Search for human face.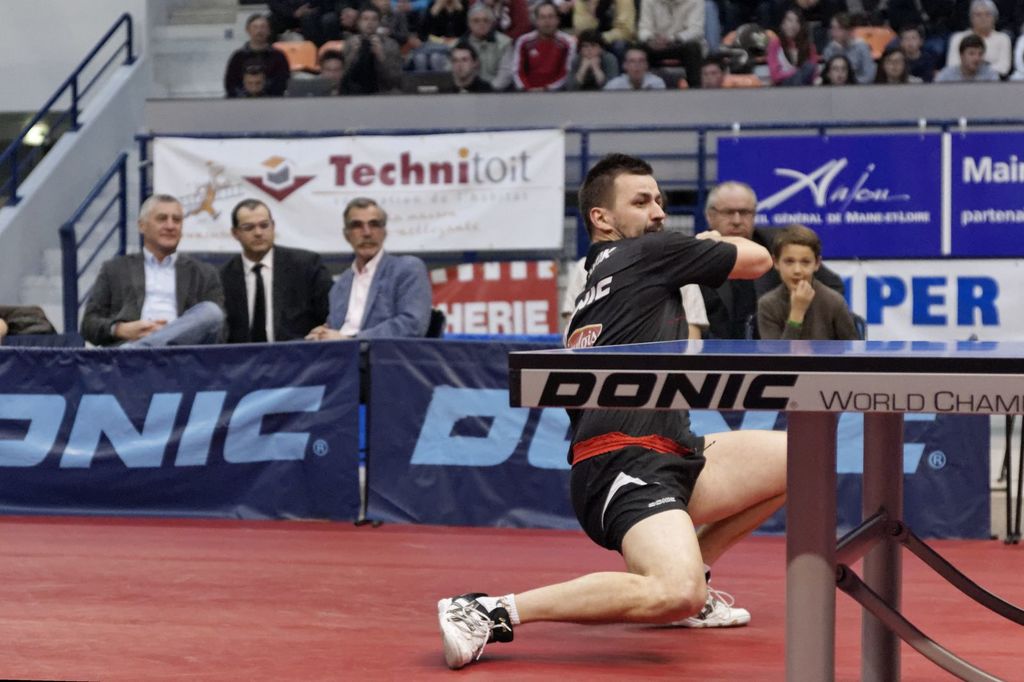
Found at rect(968, 6, 998, 32).
